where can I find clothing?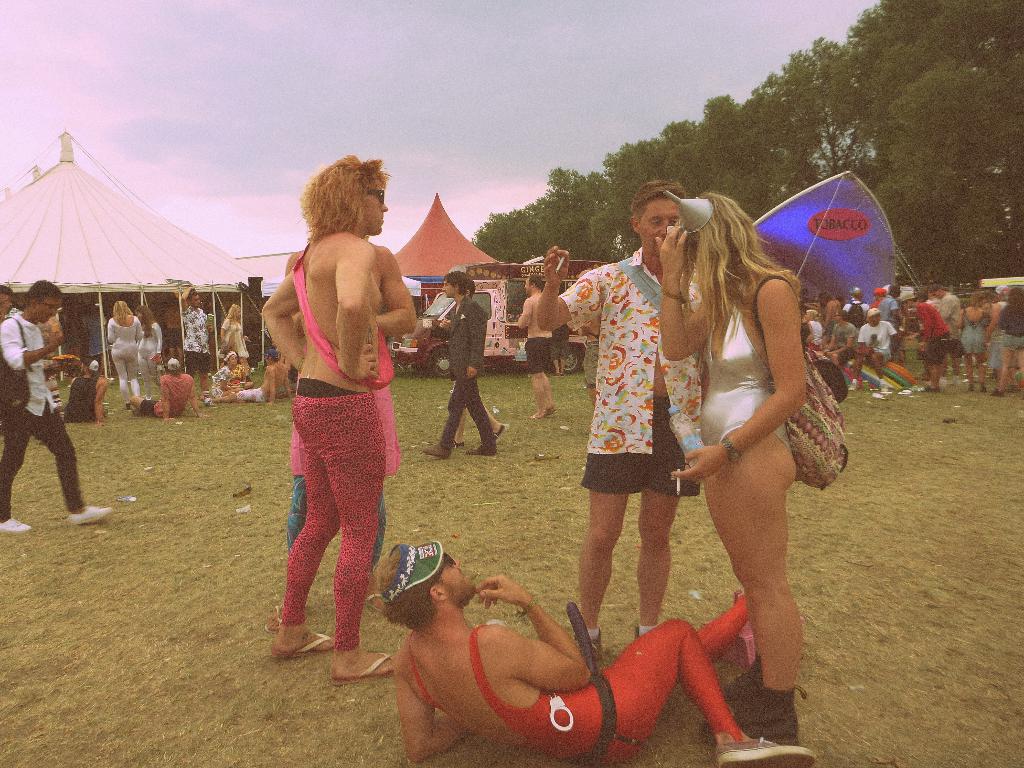
You can find it at (560, 243, 706, 463).
